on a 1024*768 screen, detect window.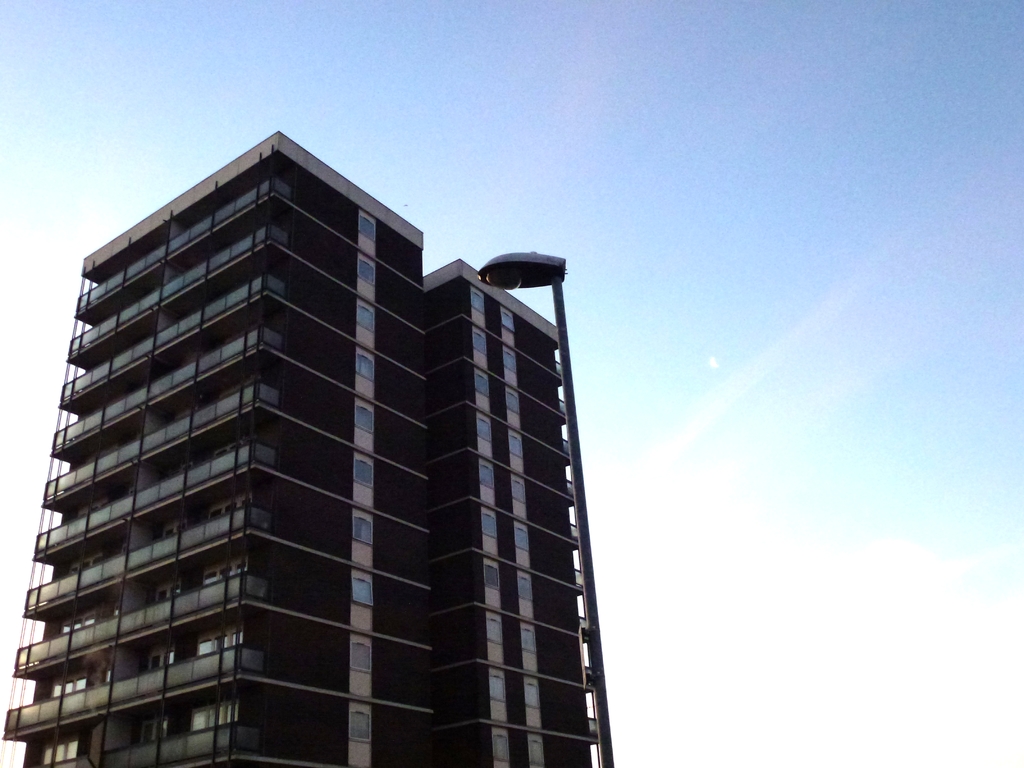
pyautogui.locateOnScreen(69, 553, 102, 573).
